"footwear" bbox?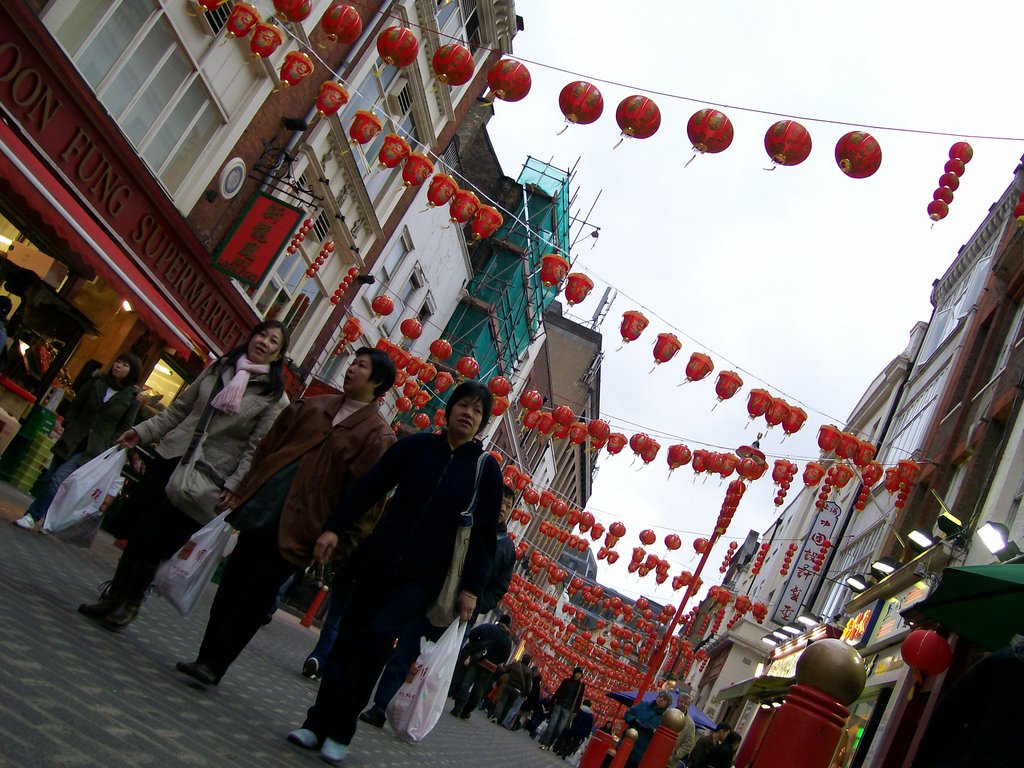
322:730:350:759
